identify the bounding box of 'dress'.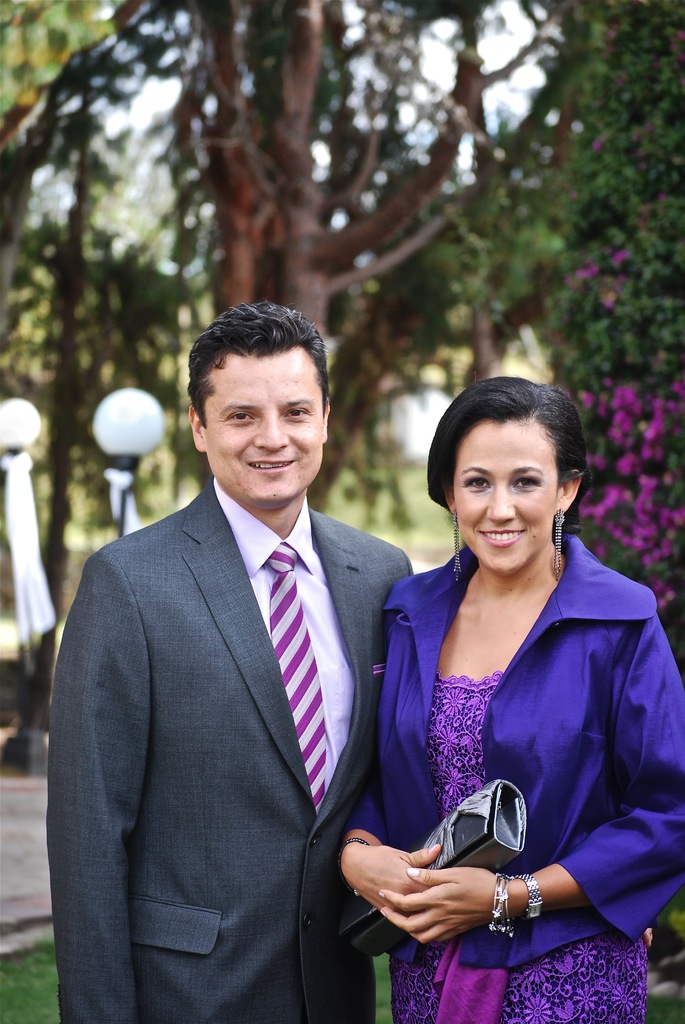
left=390, top=677, right=661, bottom=1023.
